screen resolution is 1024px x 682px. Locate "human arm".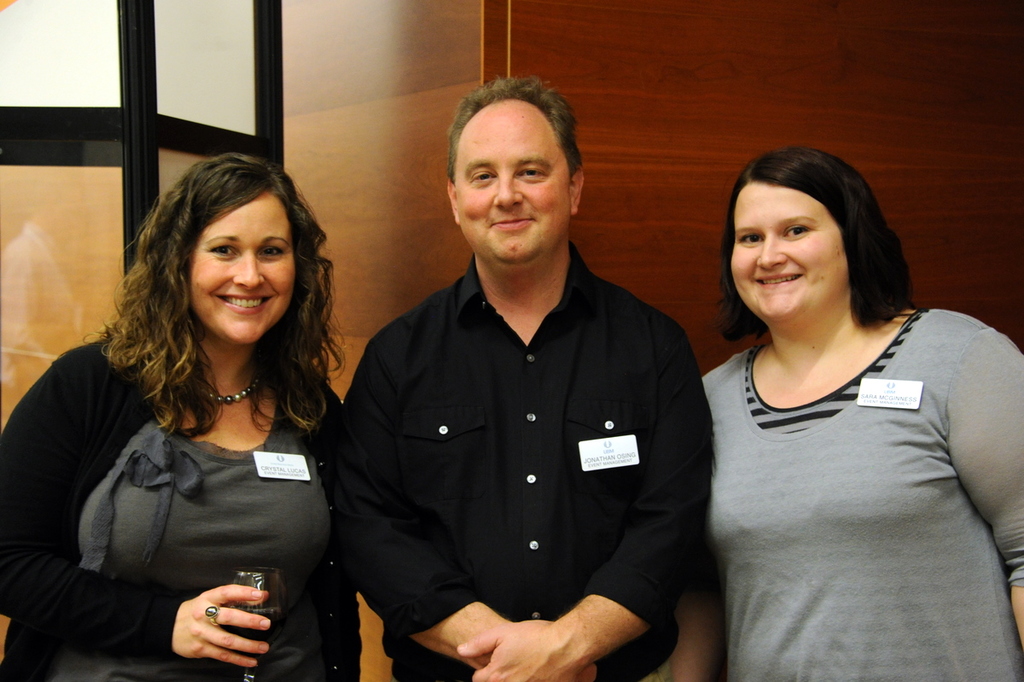
(943,324,1023,656).
